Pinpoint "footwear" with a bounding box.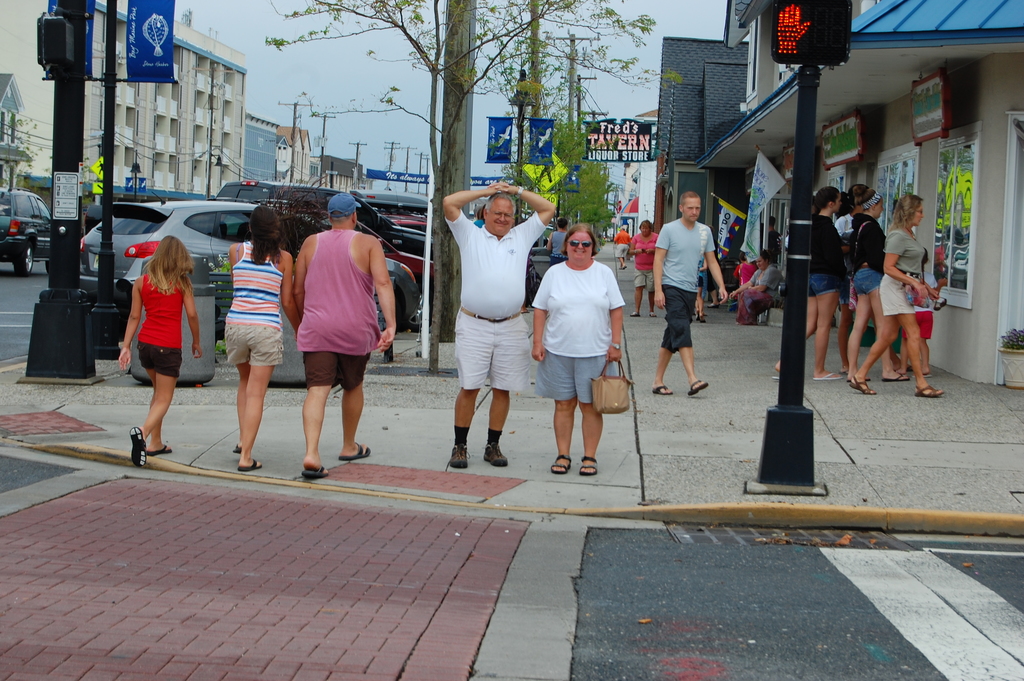
detection(631, 303, 637, 314).
